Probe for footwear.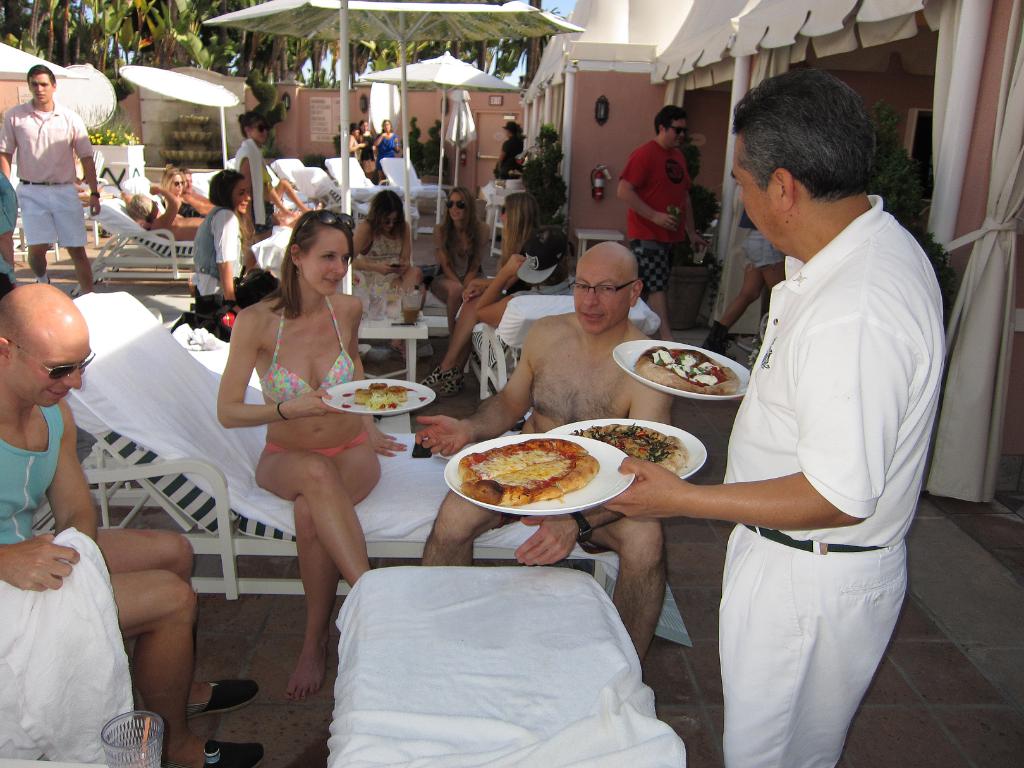
Probe result: 444, 384, 469, 396.
